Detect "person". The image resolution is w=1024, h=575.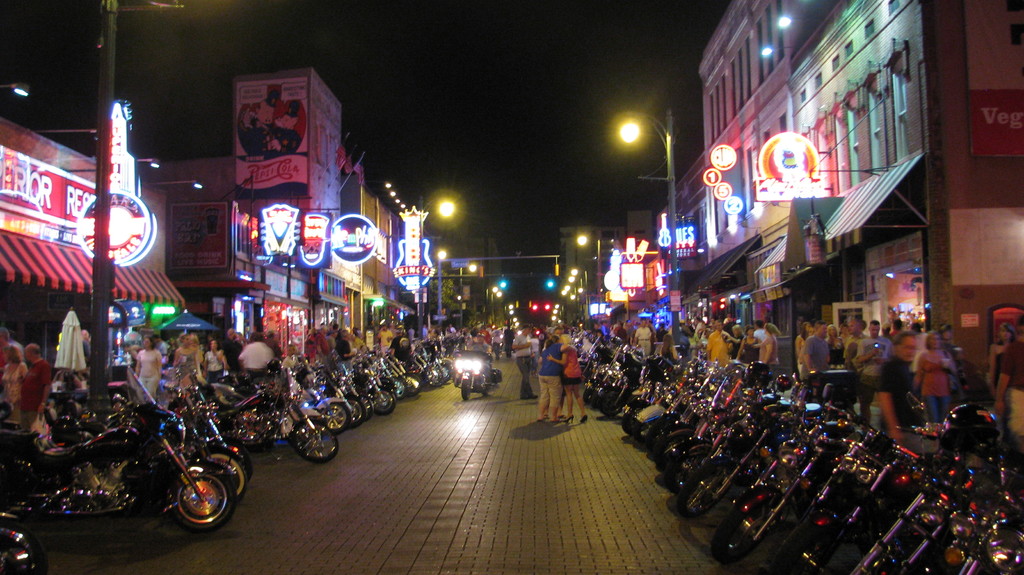
{"left": 134, "top": 334, "right": 164, "bottom": 402}.
